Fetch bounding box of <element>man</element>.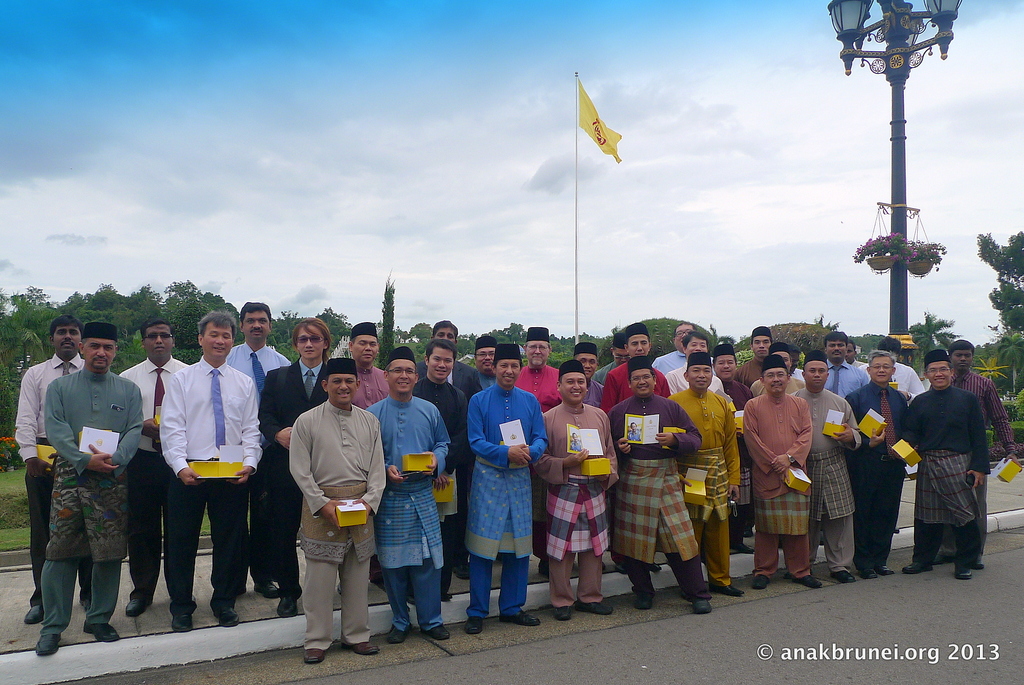
Bbox: 150:303:261:623.
